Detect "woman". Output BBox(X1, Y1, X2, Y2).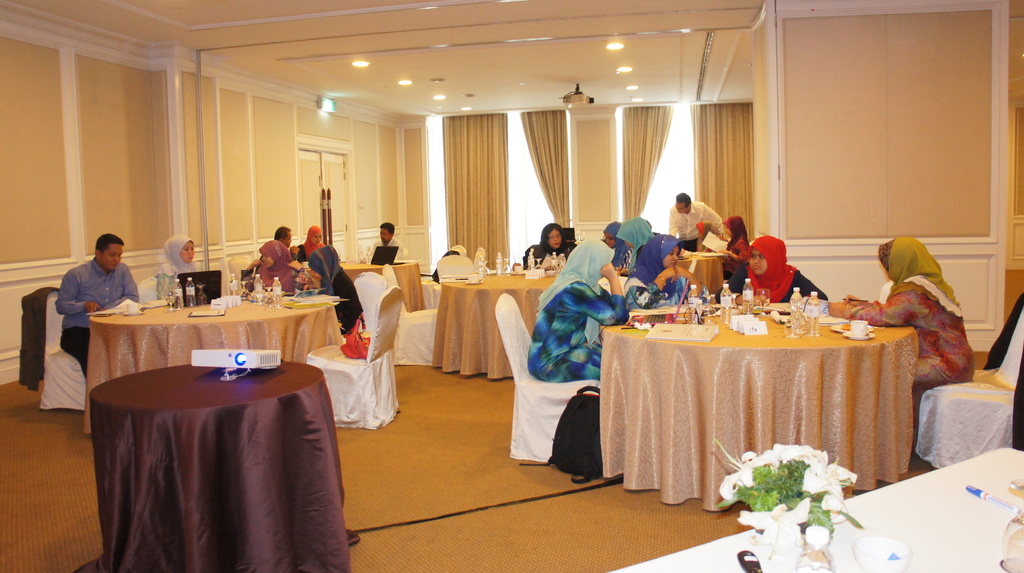
BBox(615, 216, 654, 280).
